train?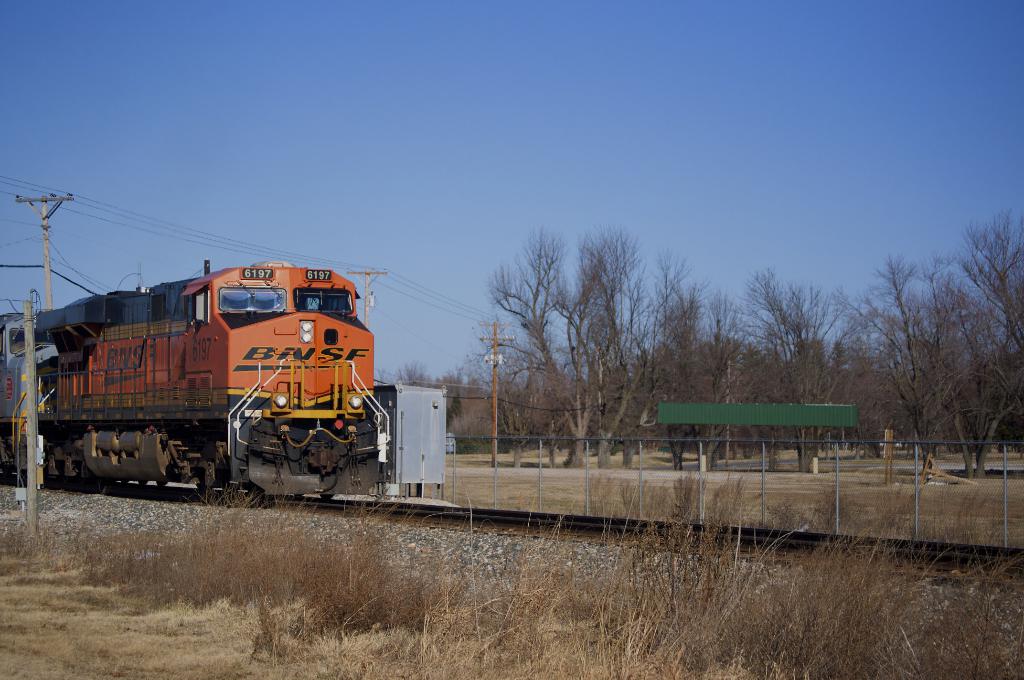
(0,257,388,505)
